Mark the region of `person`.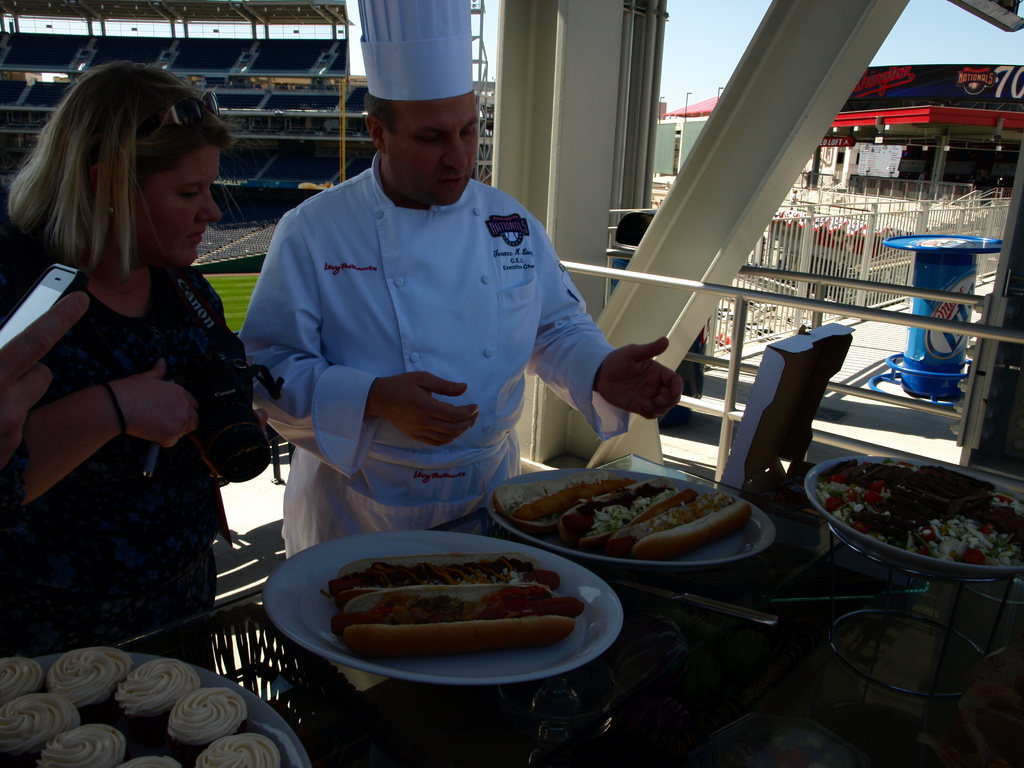
Region: [0, 56, 274, 650].
